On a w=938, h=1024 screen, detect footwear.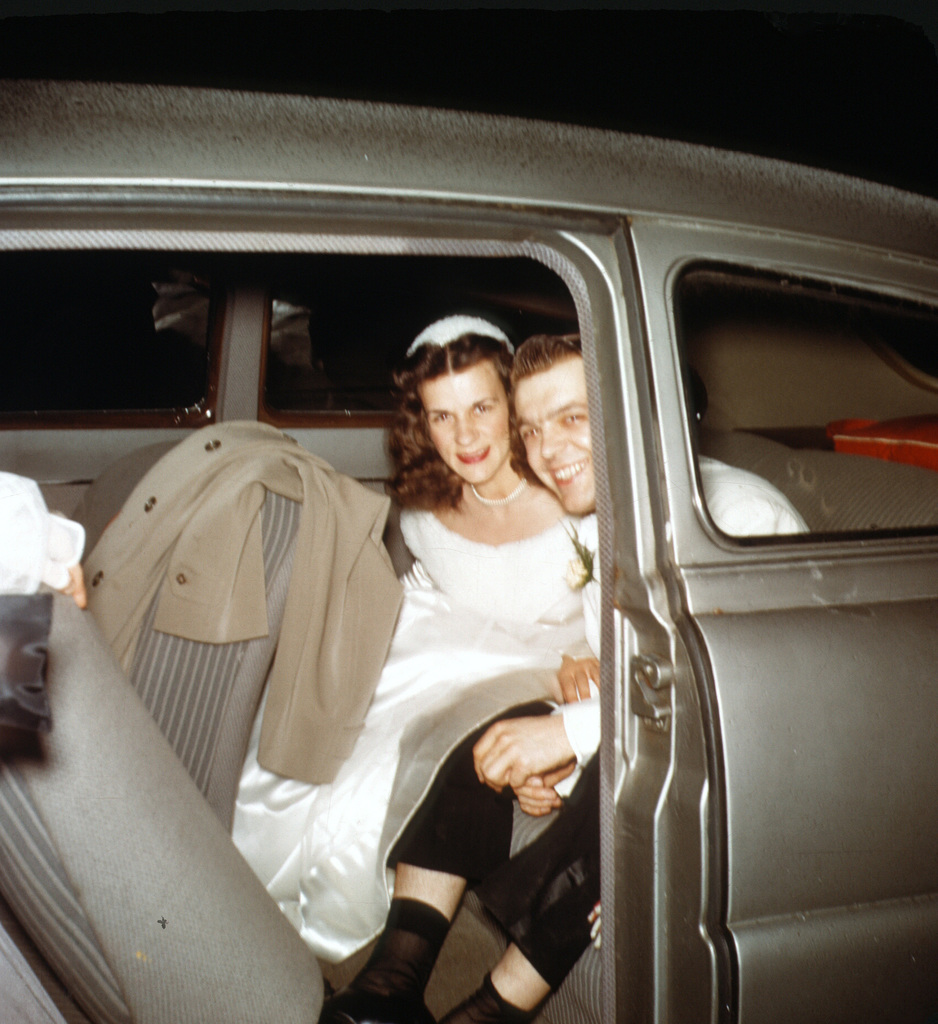
select_region(318, 988, 435, 1023).
